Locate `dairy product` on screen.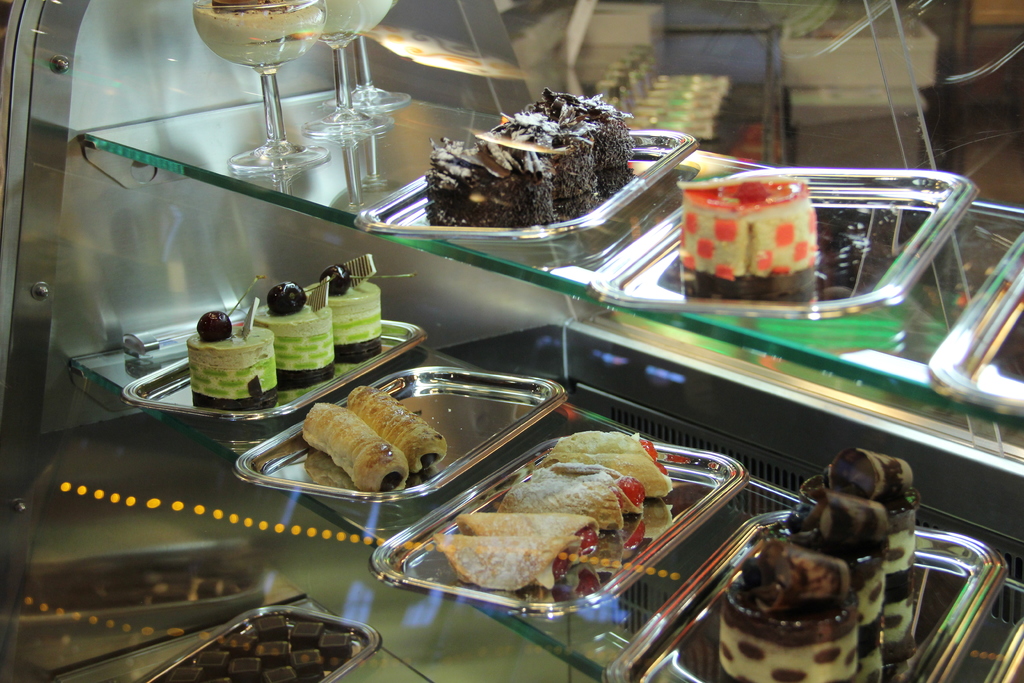
On screen at bbox(263, 664, 295, 682).
